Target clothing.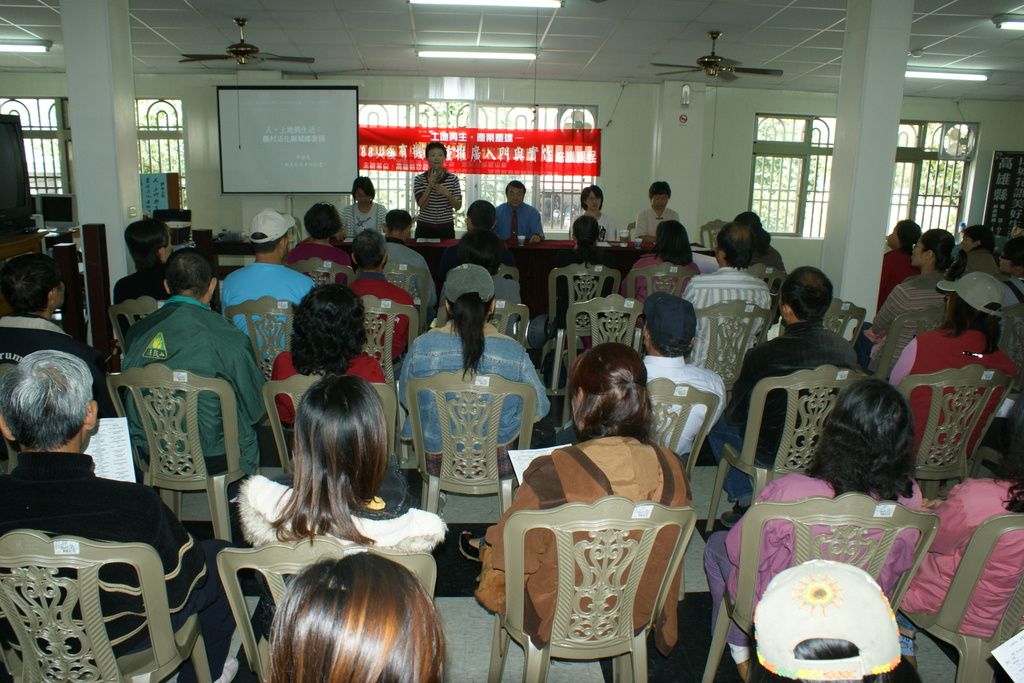
Target region: box(237, 474, 444, 602).
